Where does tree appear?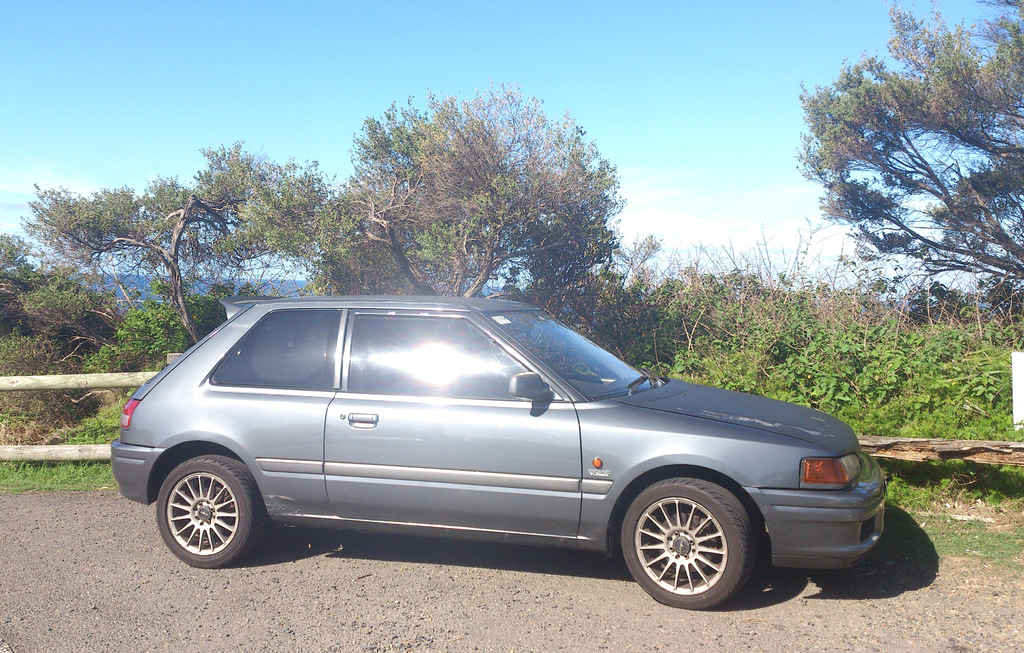
Appears at bbox(792, 0, 1023, 283).
